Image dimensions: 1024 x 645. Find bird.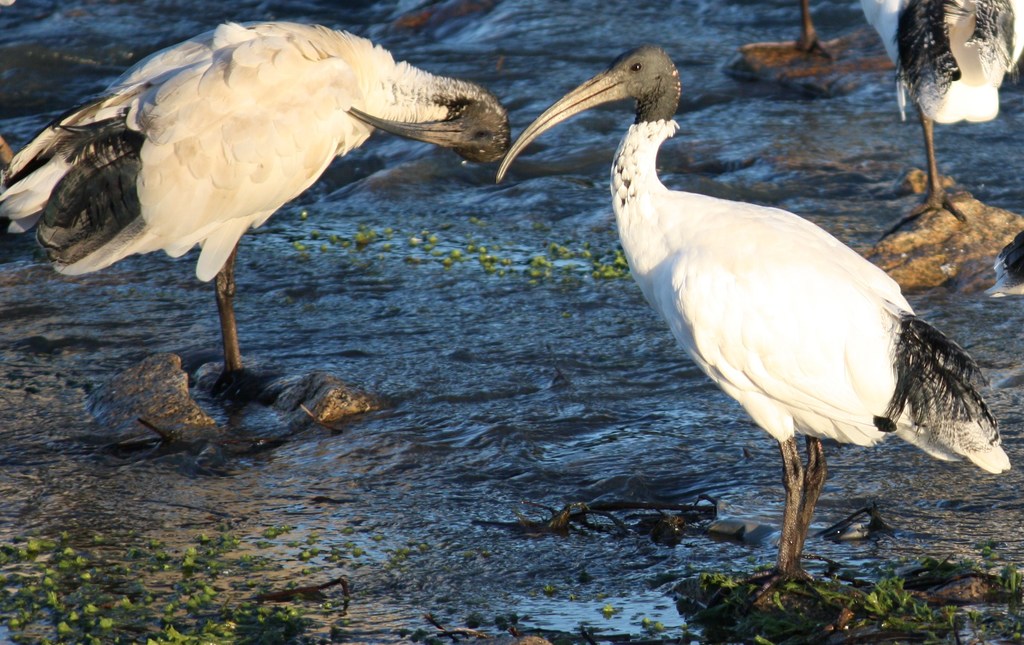
(x1=495, y1=39, x2=1011, y2=609).
